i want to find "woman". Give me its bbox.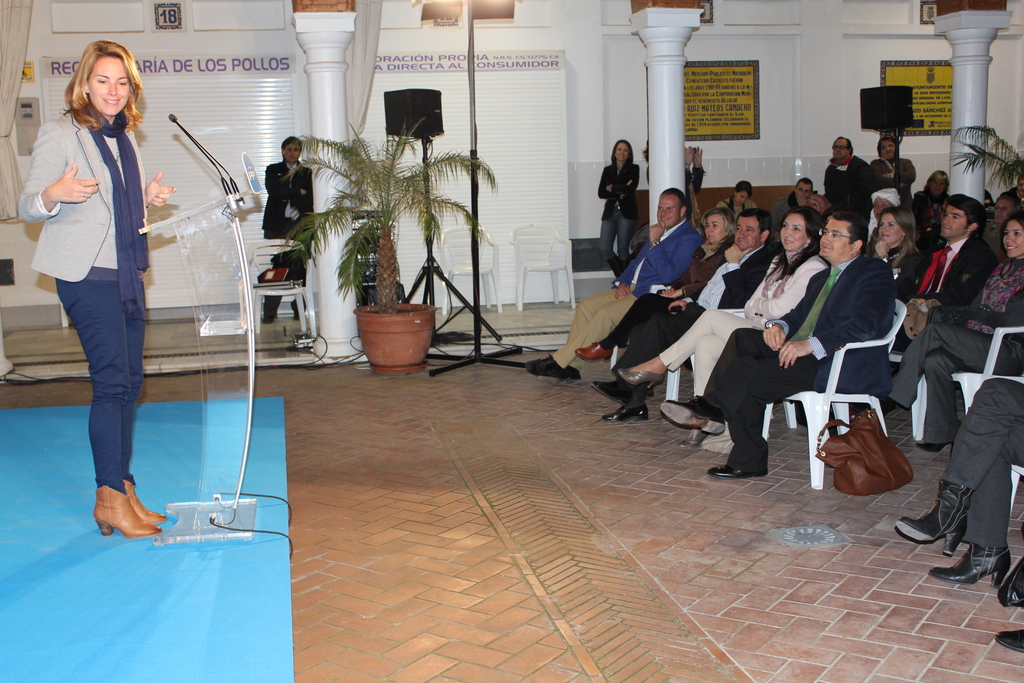
<region>596, 136, 637, 288</region>.
